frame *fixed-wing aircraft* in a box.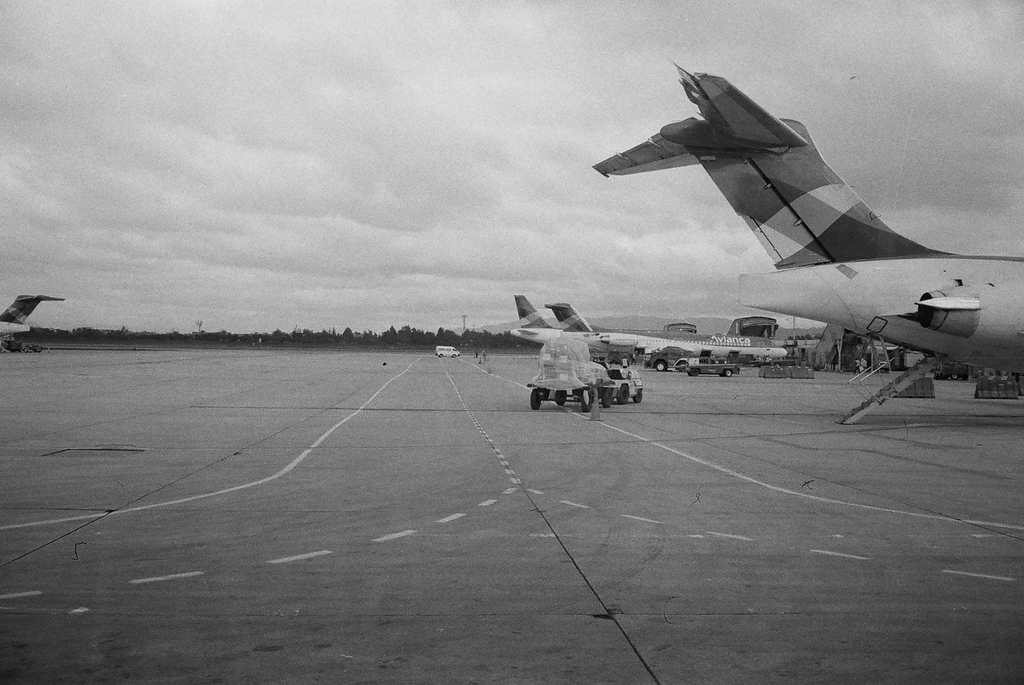
[1,291,68,340].
